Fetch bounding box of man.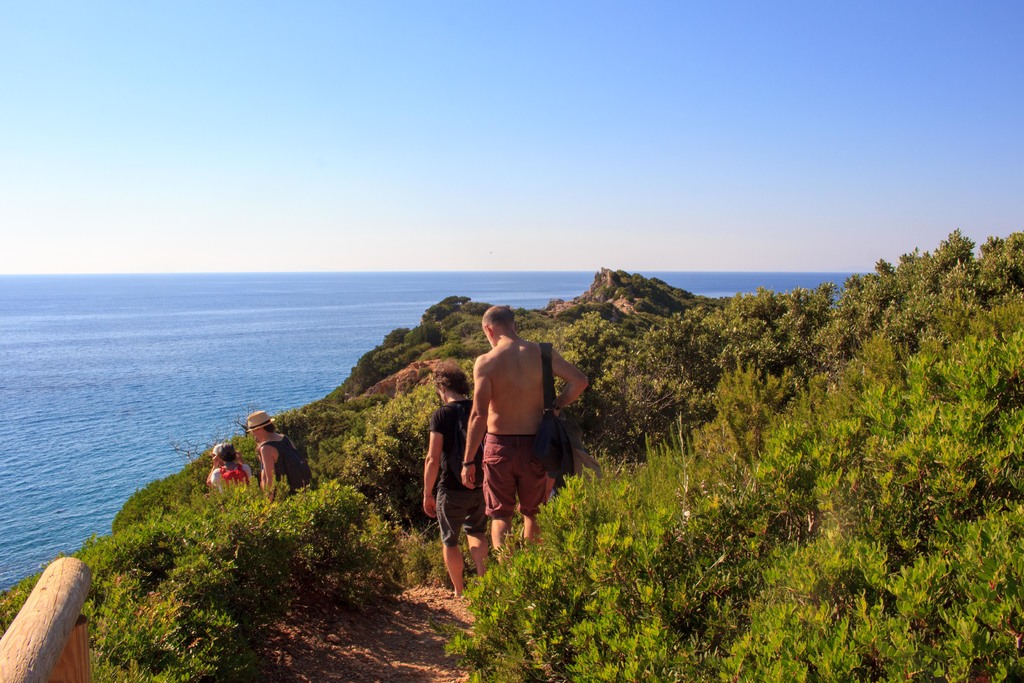
Bbox: <region>458, 322, 594, 547</region>.
